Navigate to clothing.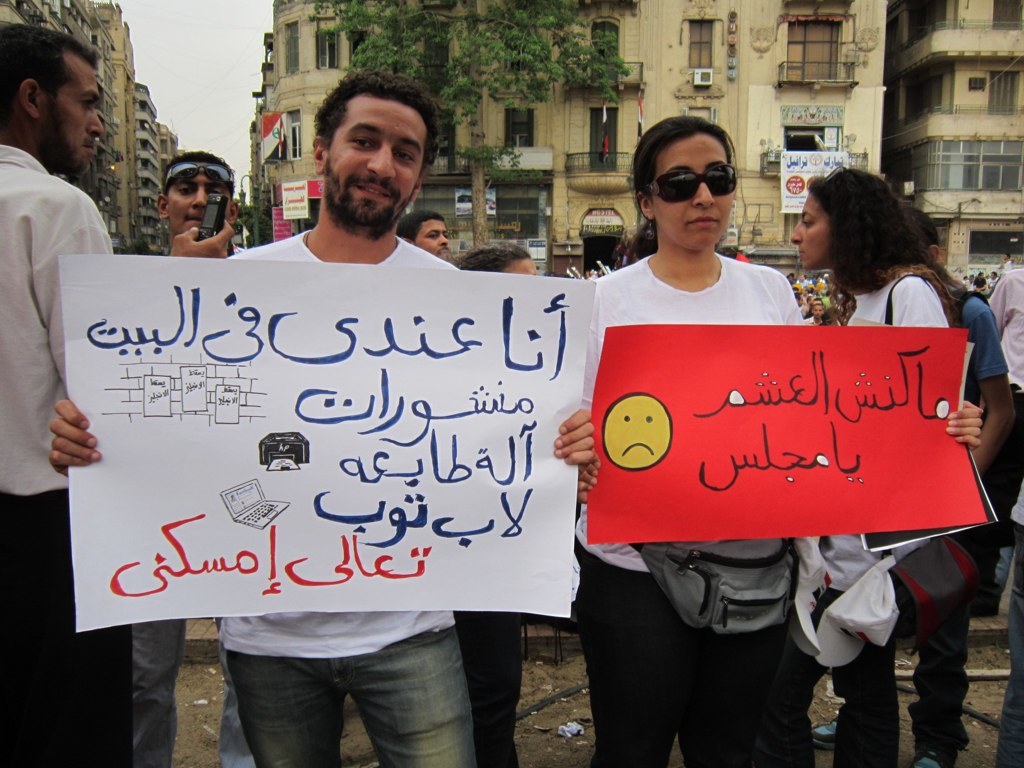
Navigation target: pyautogui.locateOnScreen(131, 617, 261, 767).
